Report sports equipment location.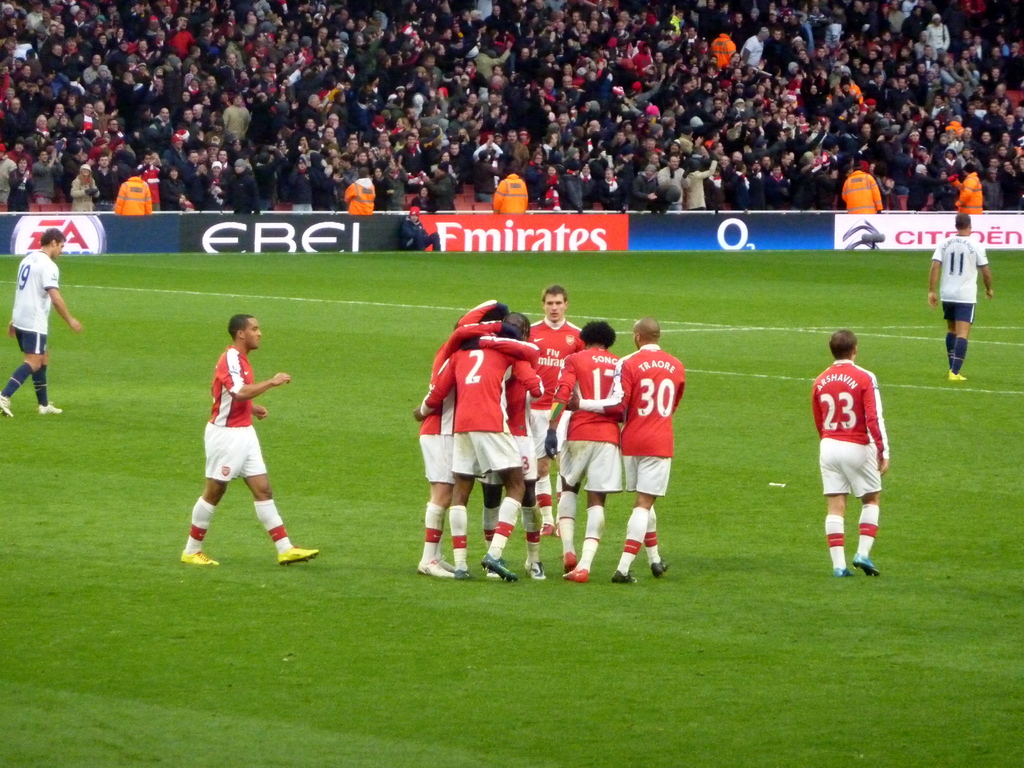
Report: bbox=(38, 400, 67, 415).
